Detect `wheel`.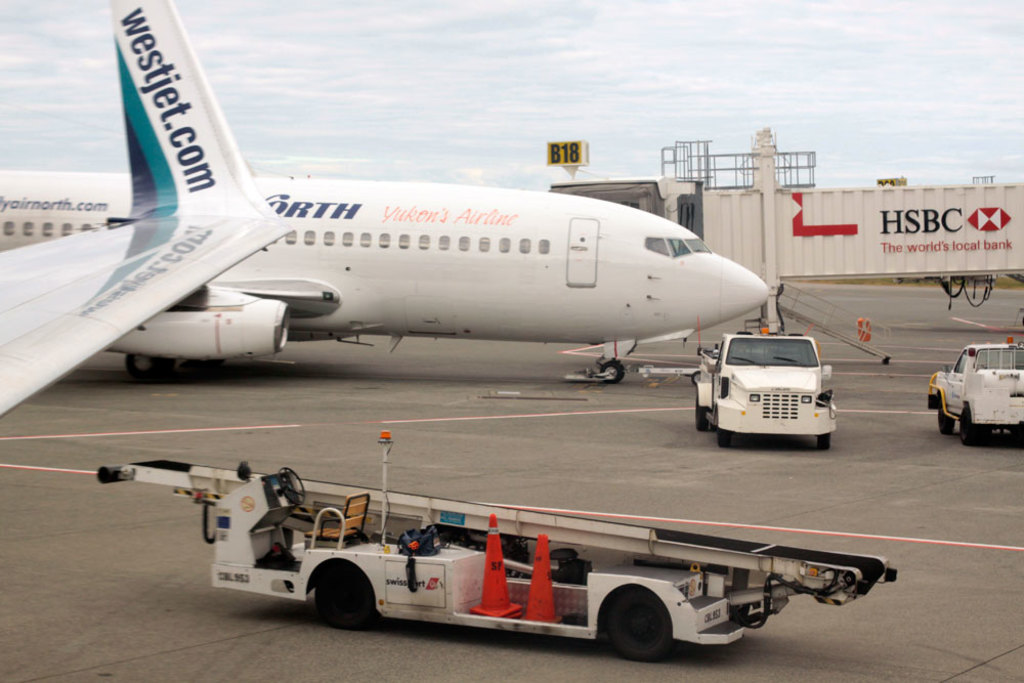
Detected at [x1=599, y1=360, x2=626, y2=385].
